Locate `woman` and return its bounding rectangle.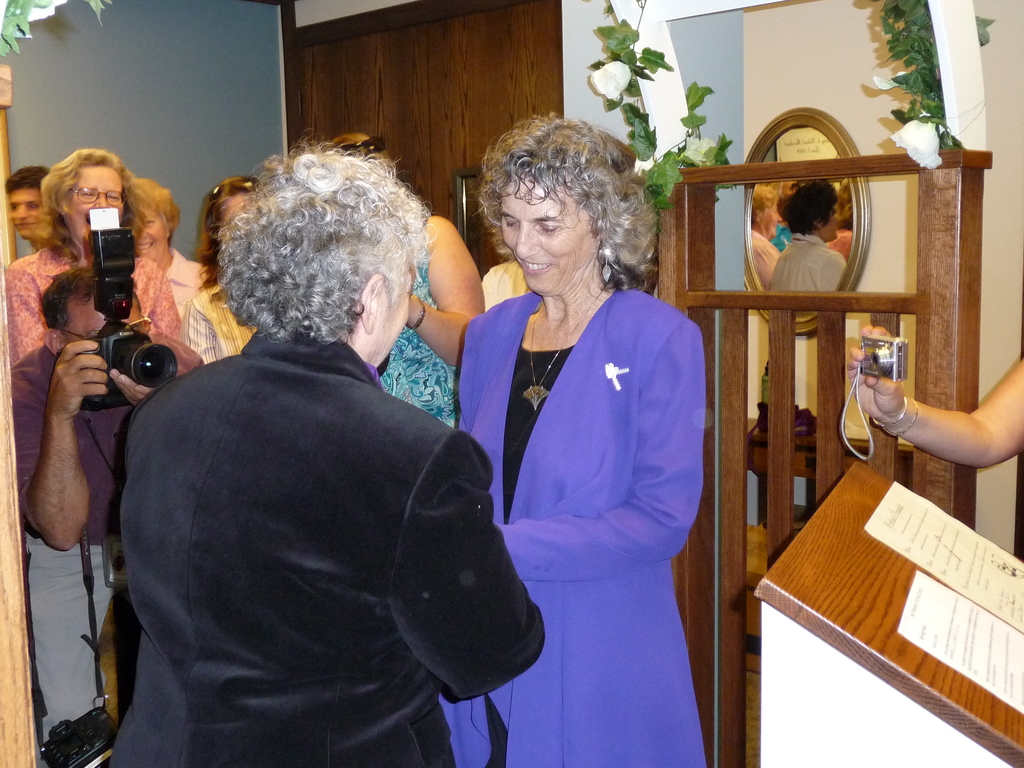
box(845, 325, 1023, 475).
